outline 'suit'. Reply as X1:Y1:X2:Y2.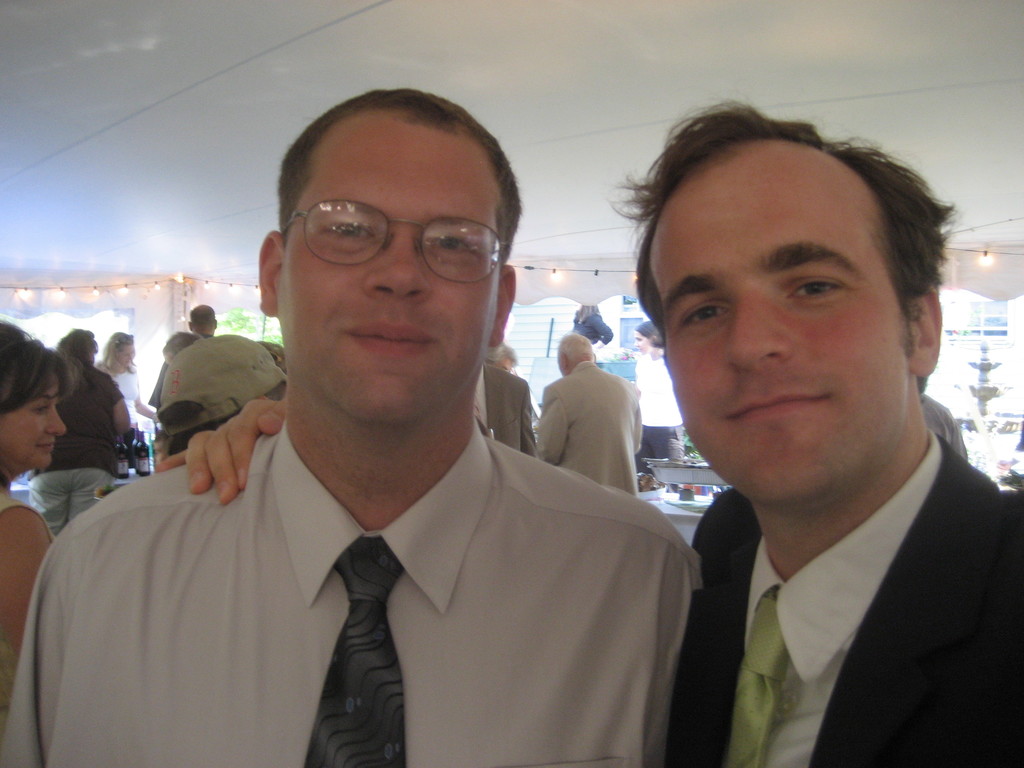
664:439:1023:767.
